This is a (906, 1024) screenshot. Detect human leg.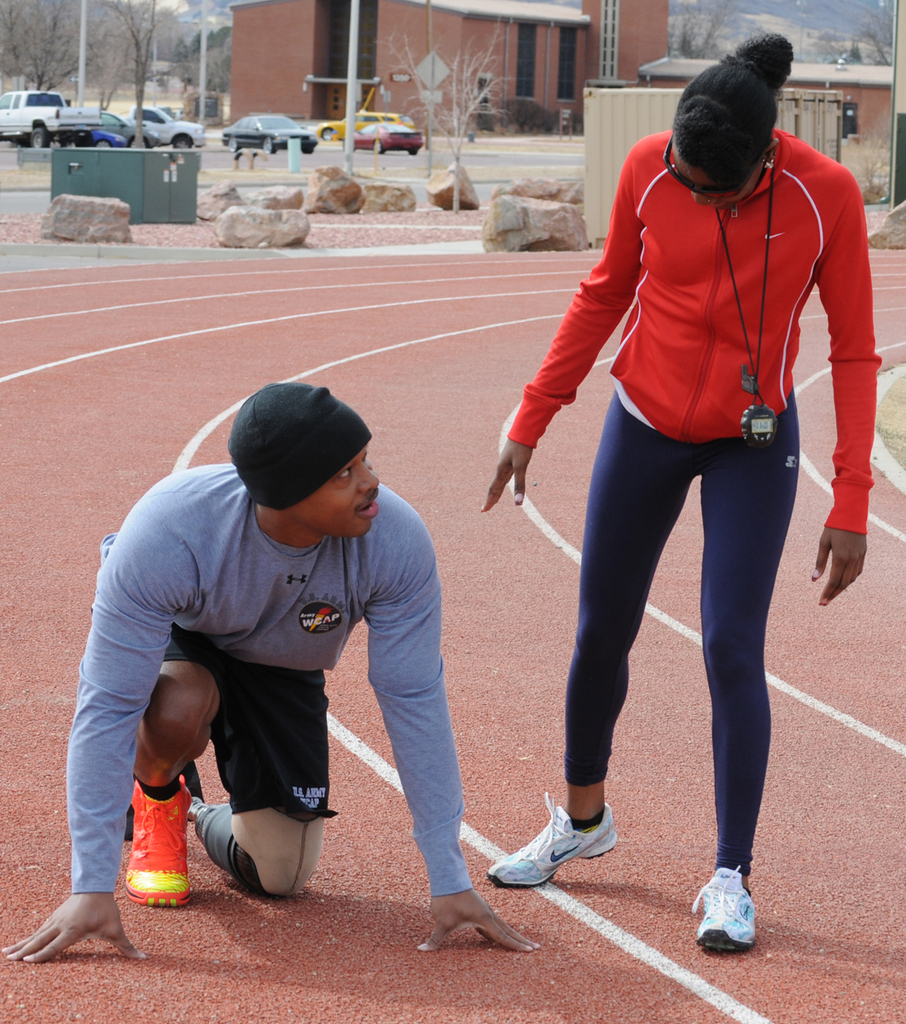
region(497, 382, 690, 885).
